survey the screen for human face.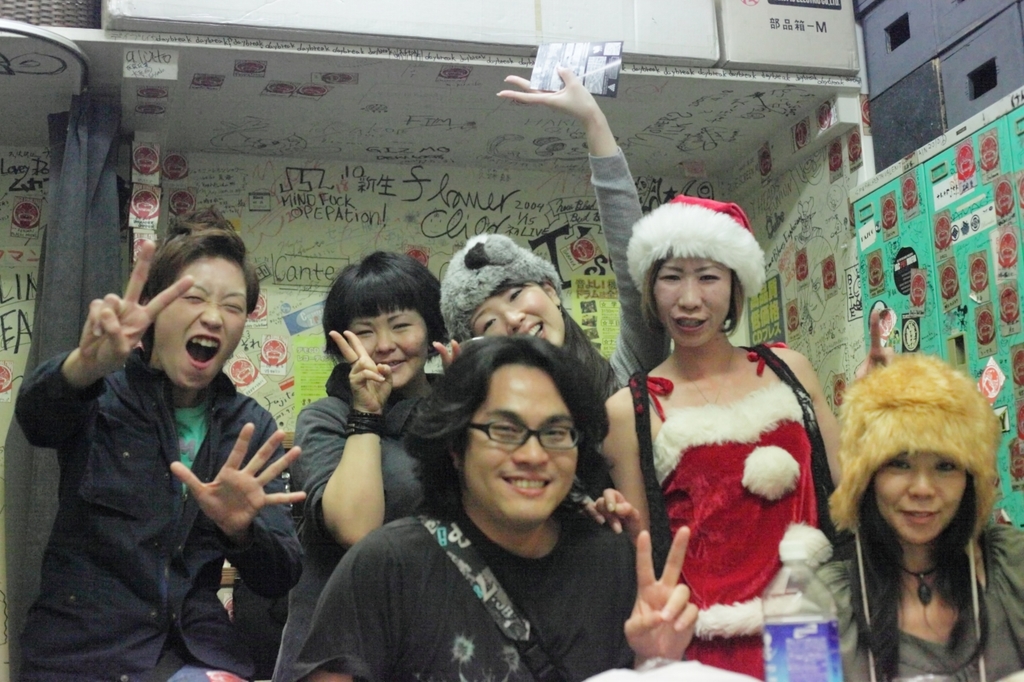
Survey found: Rect(347, 313, 432, 390).
